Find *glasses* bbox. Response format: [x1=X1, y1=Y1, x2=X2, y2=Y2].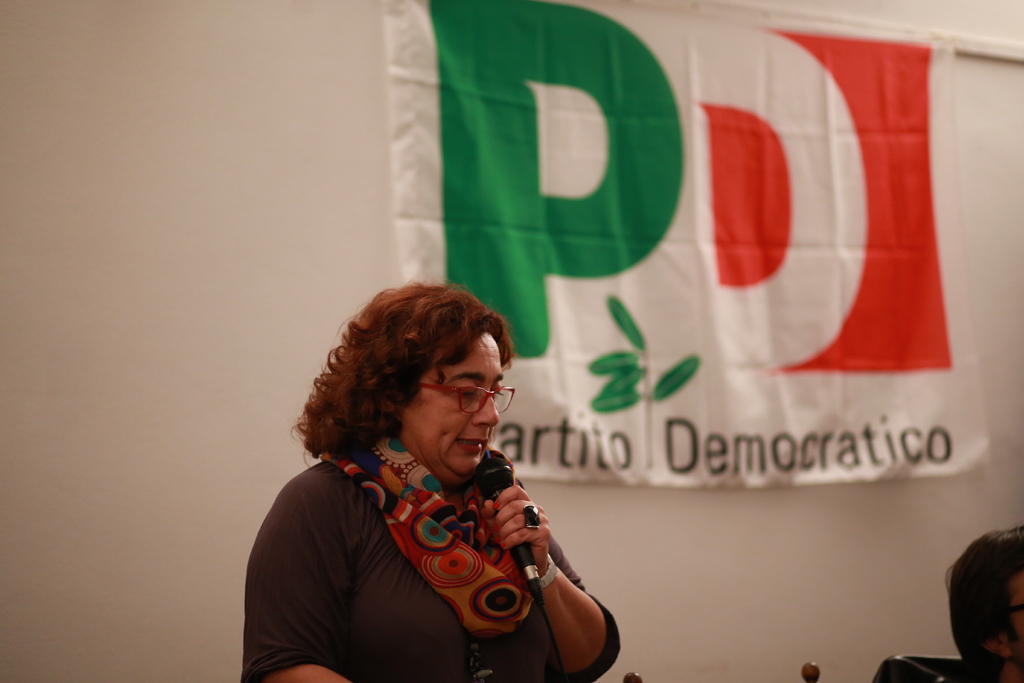
[x1=399, y1=384, x2=509, y2=428].
